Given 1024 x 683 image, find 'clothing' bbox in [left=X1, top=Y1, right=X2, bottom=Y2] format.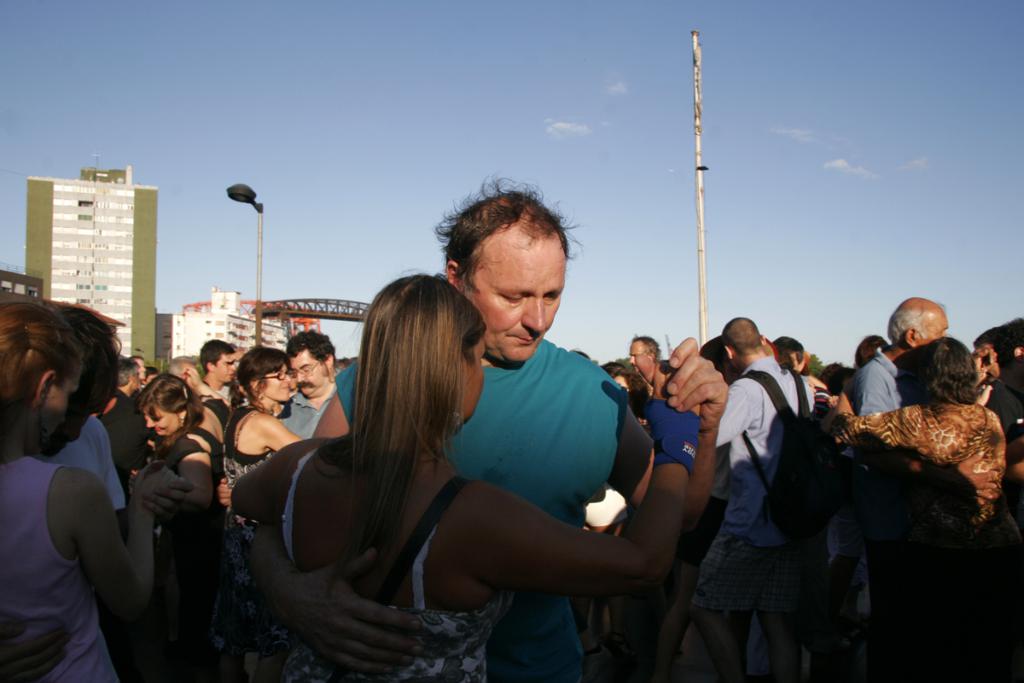
[left=149, top=429, right=244, bottom=682].
